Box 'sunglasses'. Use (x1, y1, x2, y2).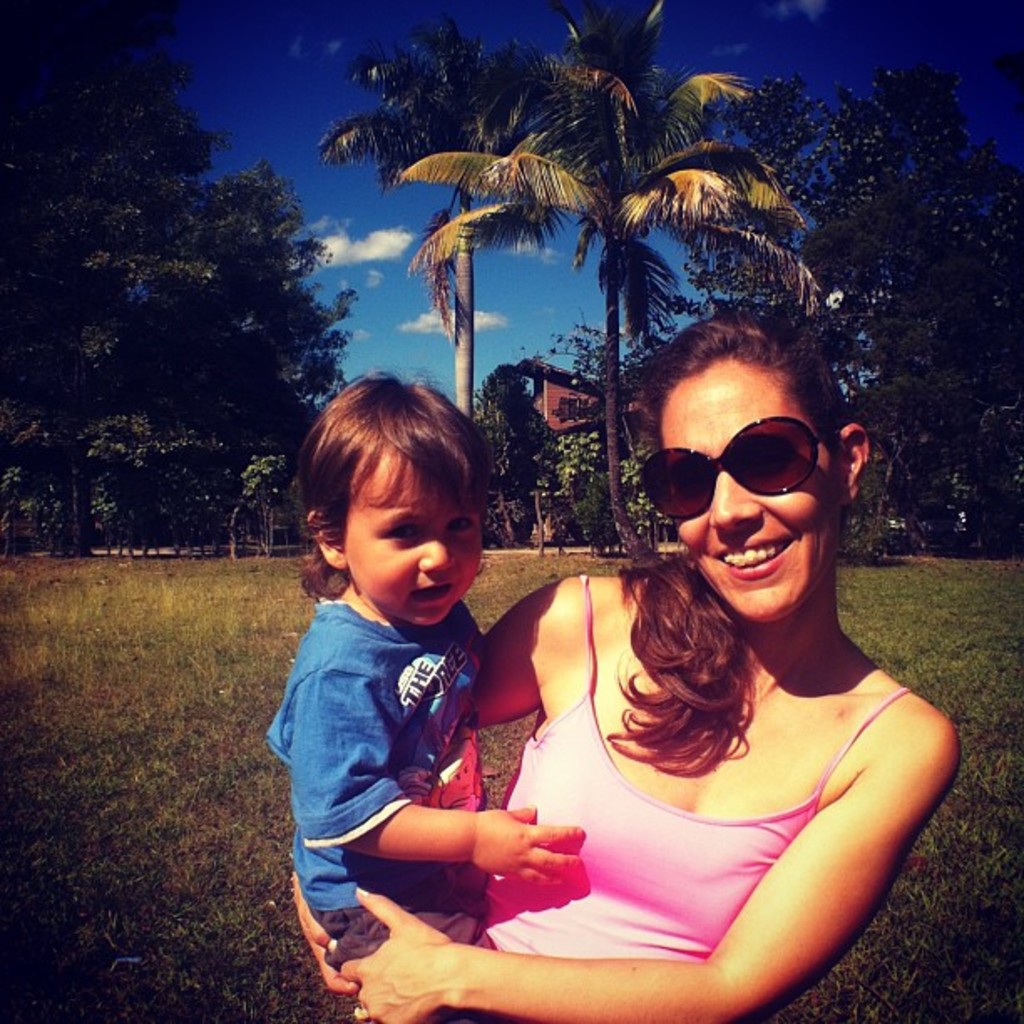
(644, 412, 847, 517).
